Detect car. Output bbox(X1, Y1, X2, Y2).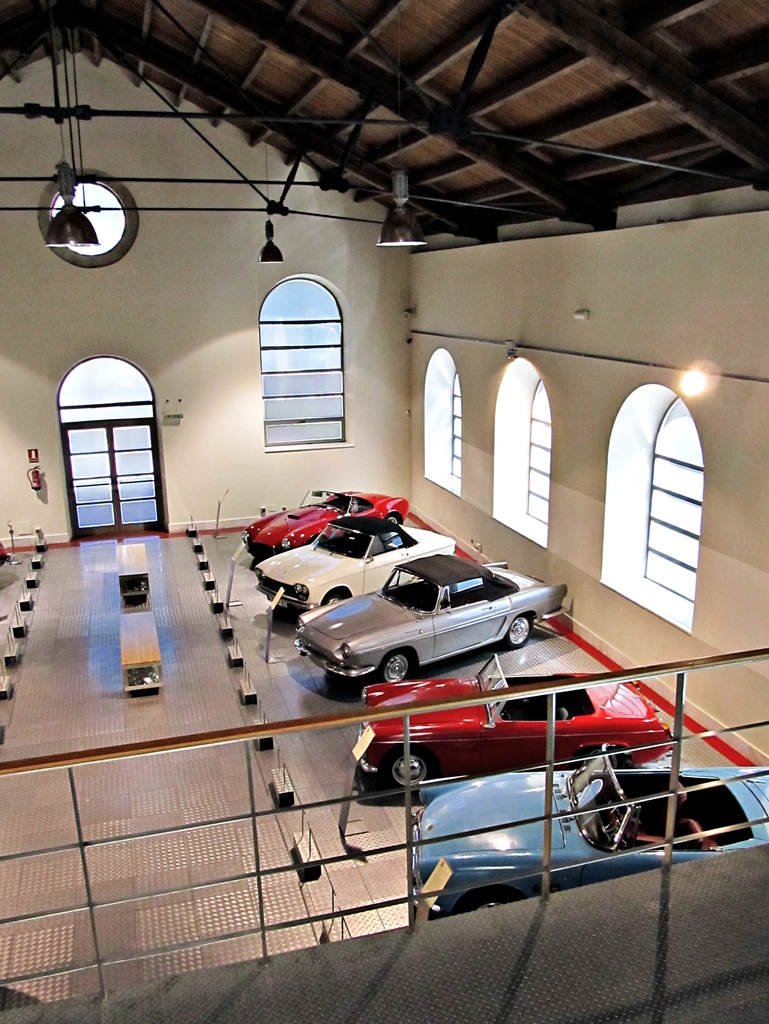
bbox(403, 735, 768, 924).
